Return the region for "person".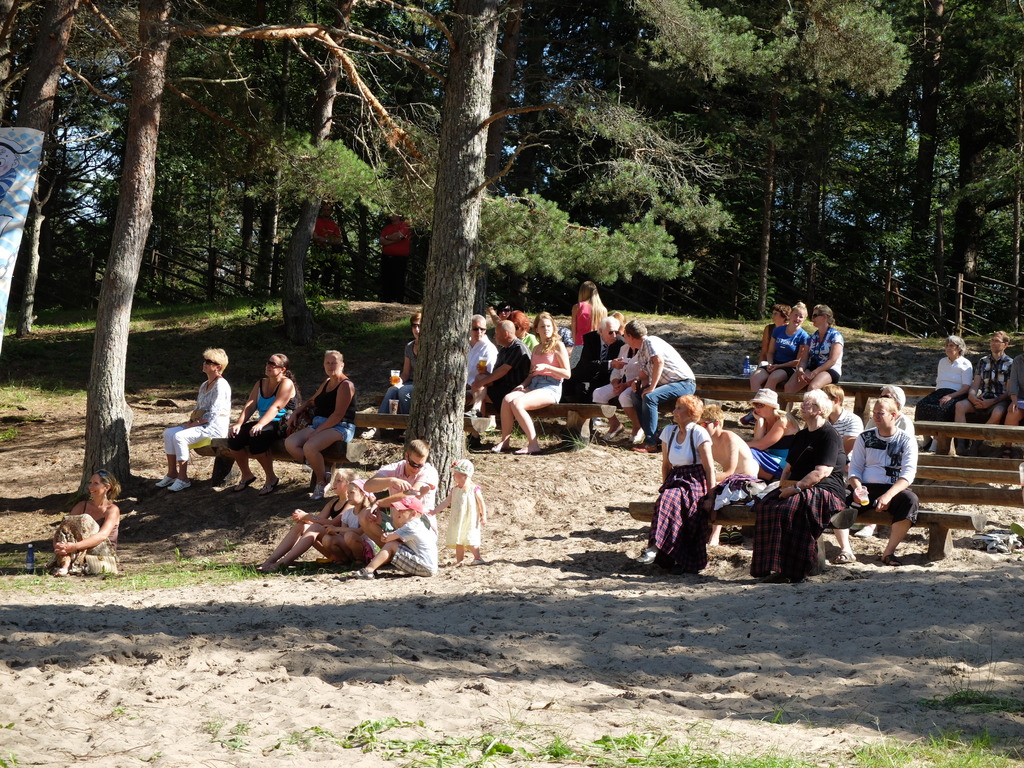
rect(231, 347, 302, 498).
